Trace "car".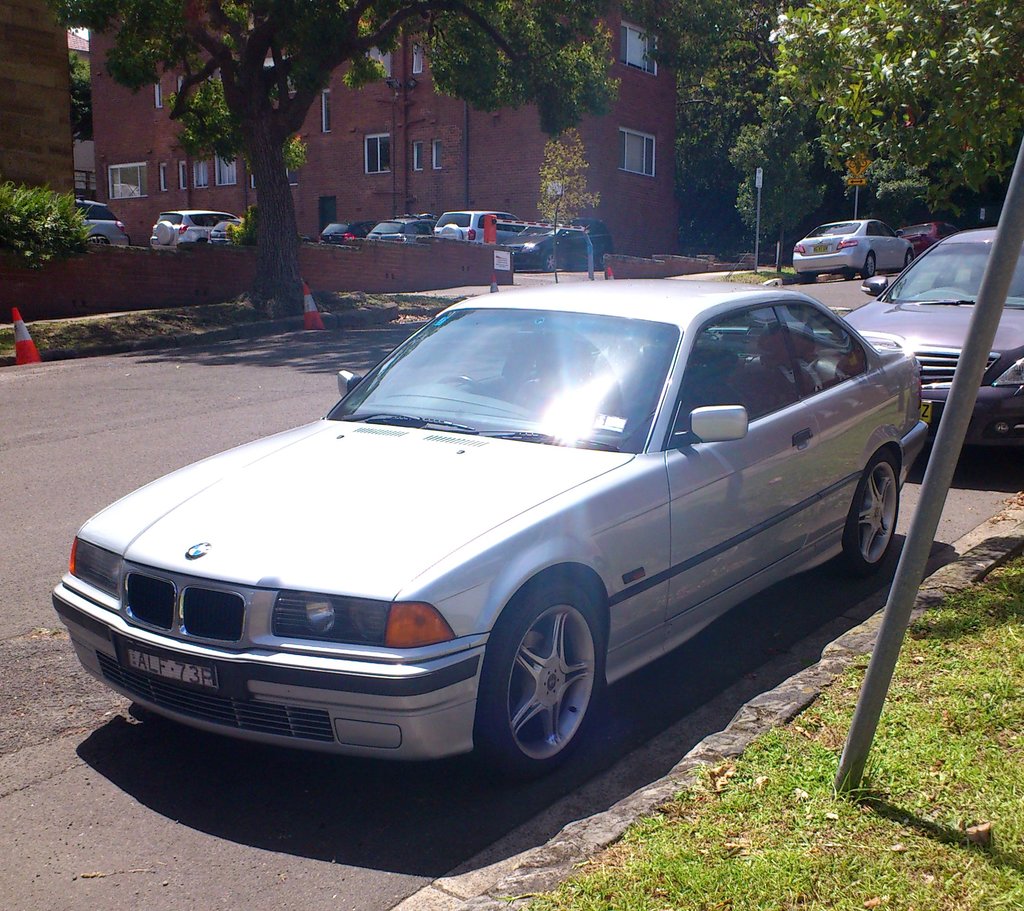
Traced to region(364, 204, 421, 247).
